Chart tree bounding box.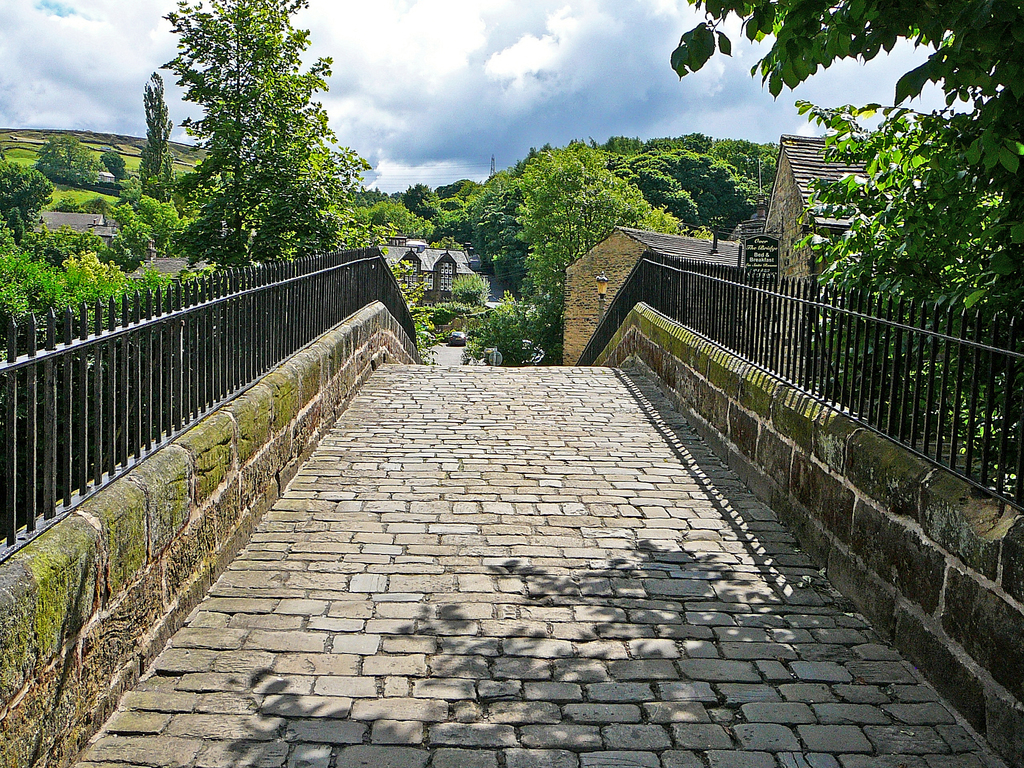
Charted: <bbox>0, 157, 51, 208</bbox>.
